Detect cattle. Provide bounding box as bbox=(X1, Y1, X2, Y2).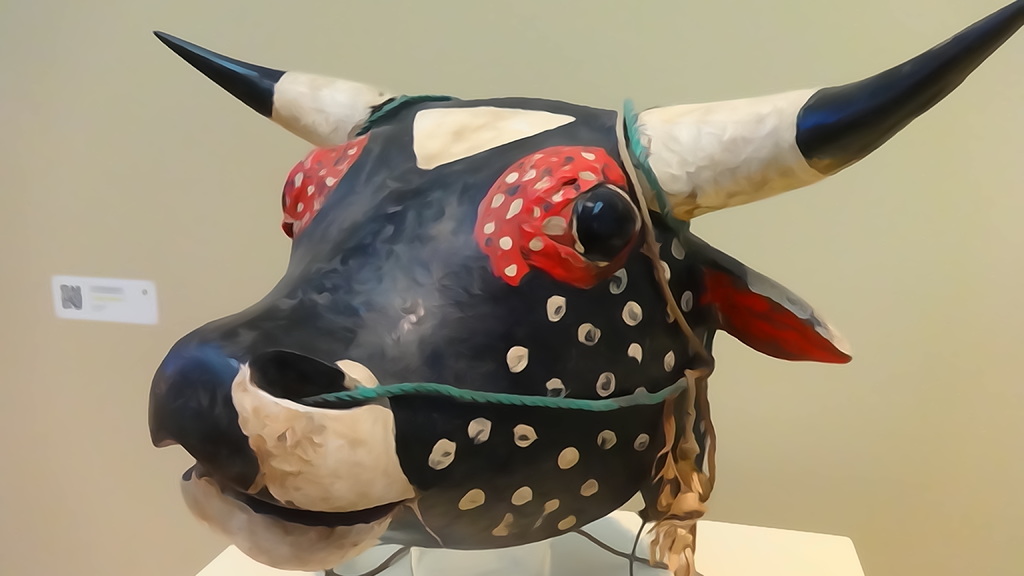
bbox=(120, 49, 897, 561).
